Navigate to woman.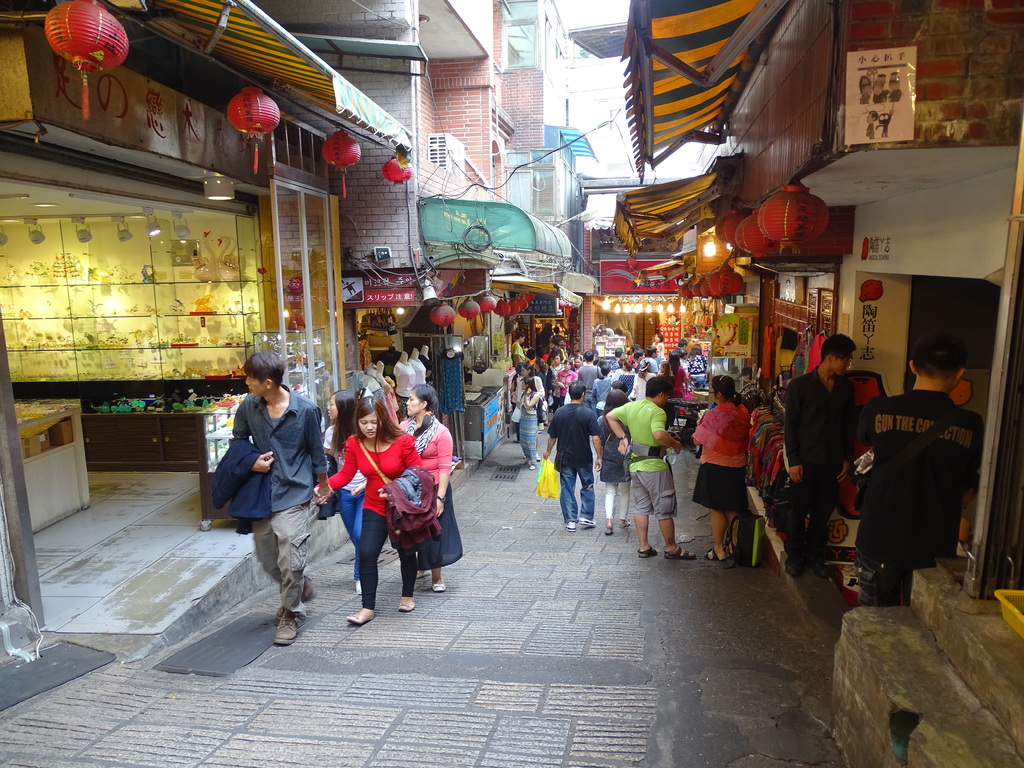
Navigation target: detection(630, 358, 657, 399).
